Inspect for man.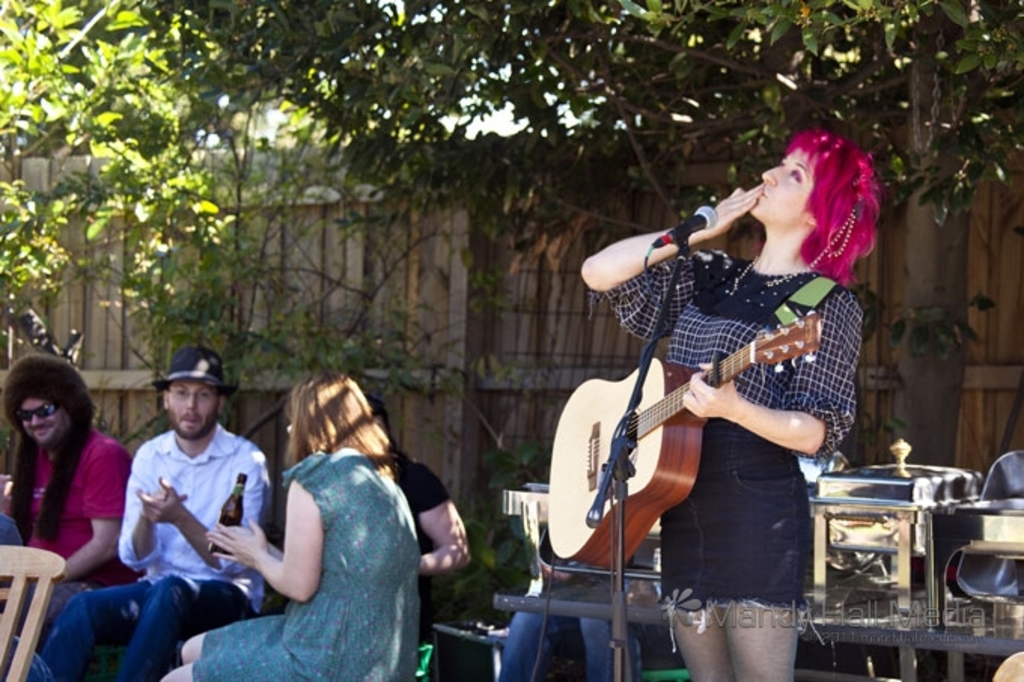
Inspection: box(0, 355, 140, 647).
